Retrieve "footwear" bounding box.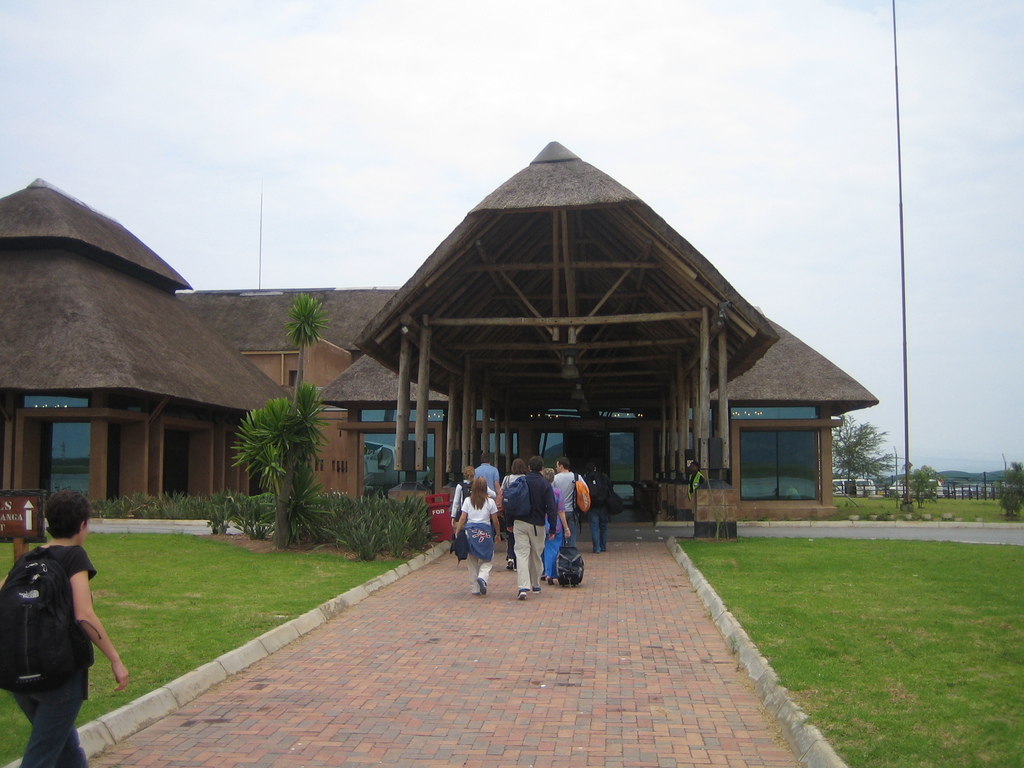
Bounding box: x1=477, y1=579, x2=490, y2=601.
